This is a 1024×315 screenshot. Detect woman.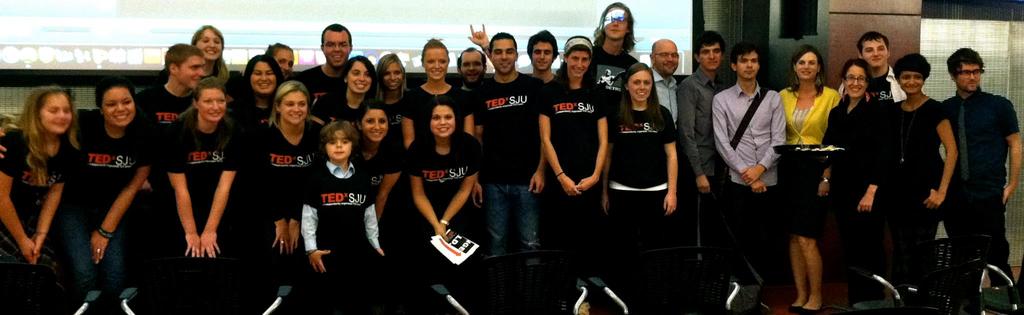
x1=403 y1=99 x2=486 y2=267.
